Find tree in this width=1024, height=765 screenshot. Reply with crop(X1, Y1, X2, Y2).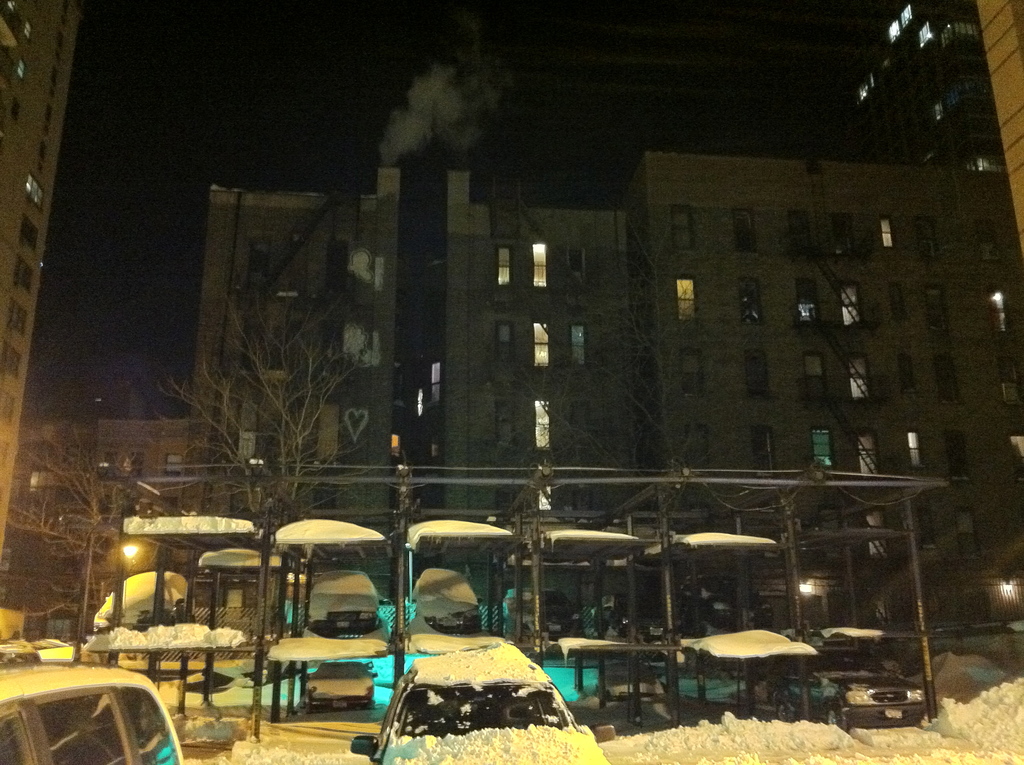
crop(154, 289, 388, 677).
